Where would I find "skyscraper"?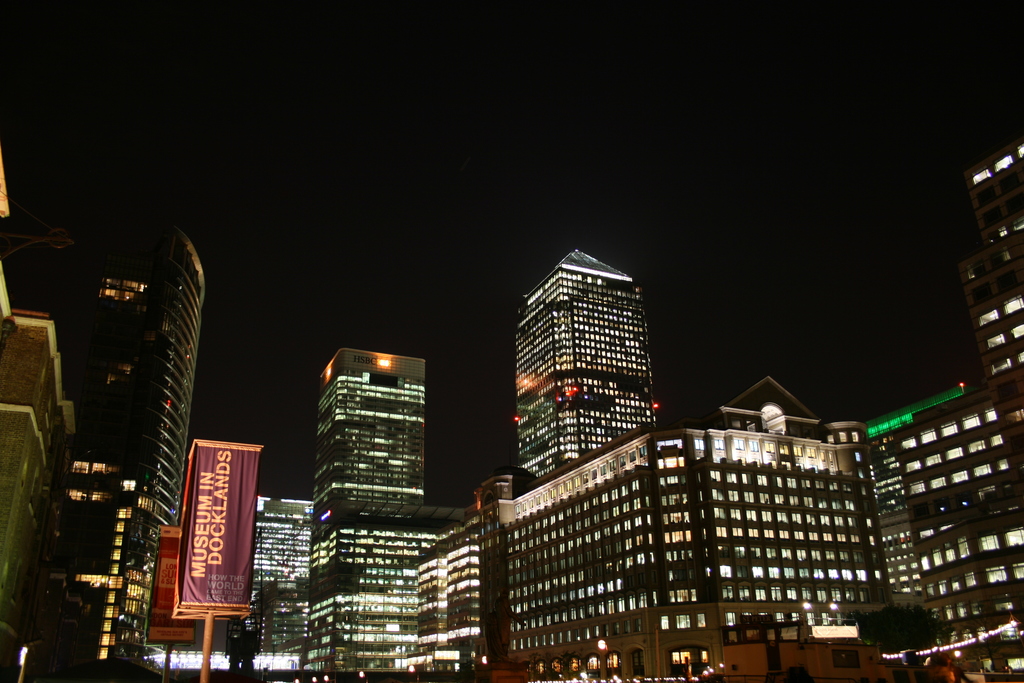
At (x1=863, y1=134, x2=1023, y2=682).
